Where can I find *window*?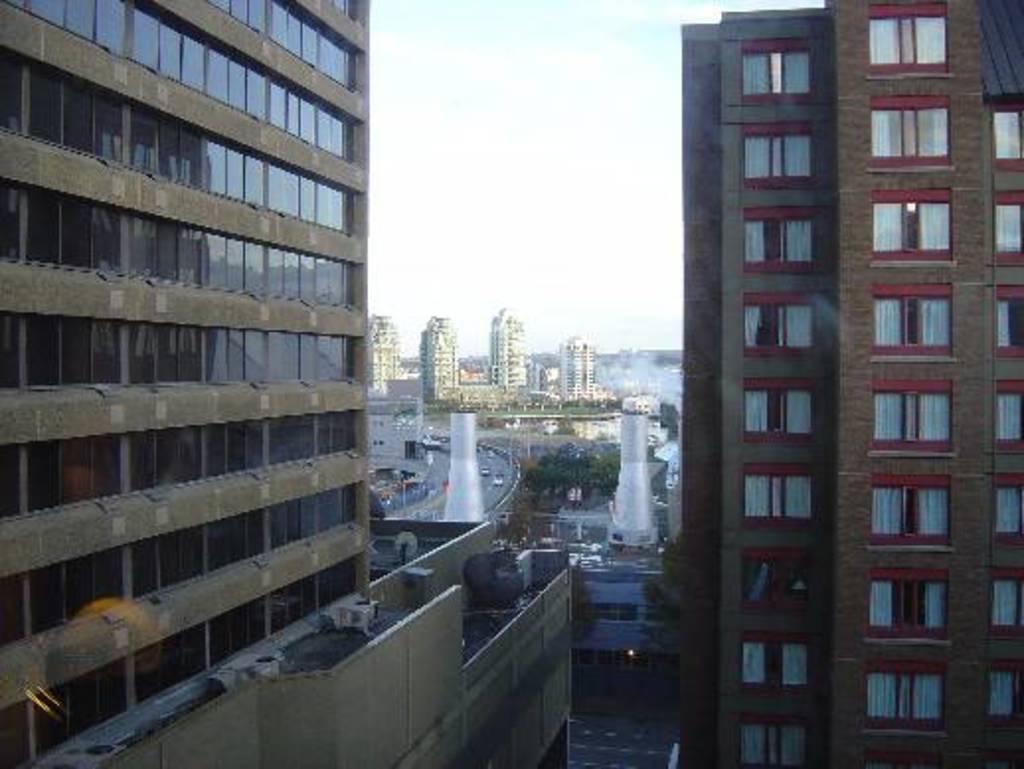
You can find it at 866,478,947,552.
